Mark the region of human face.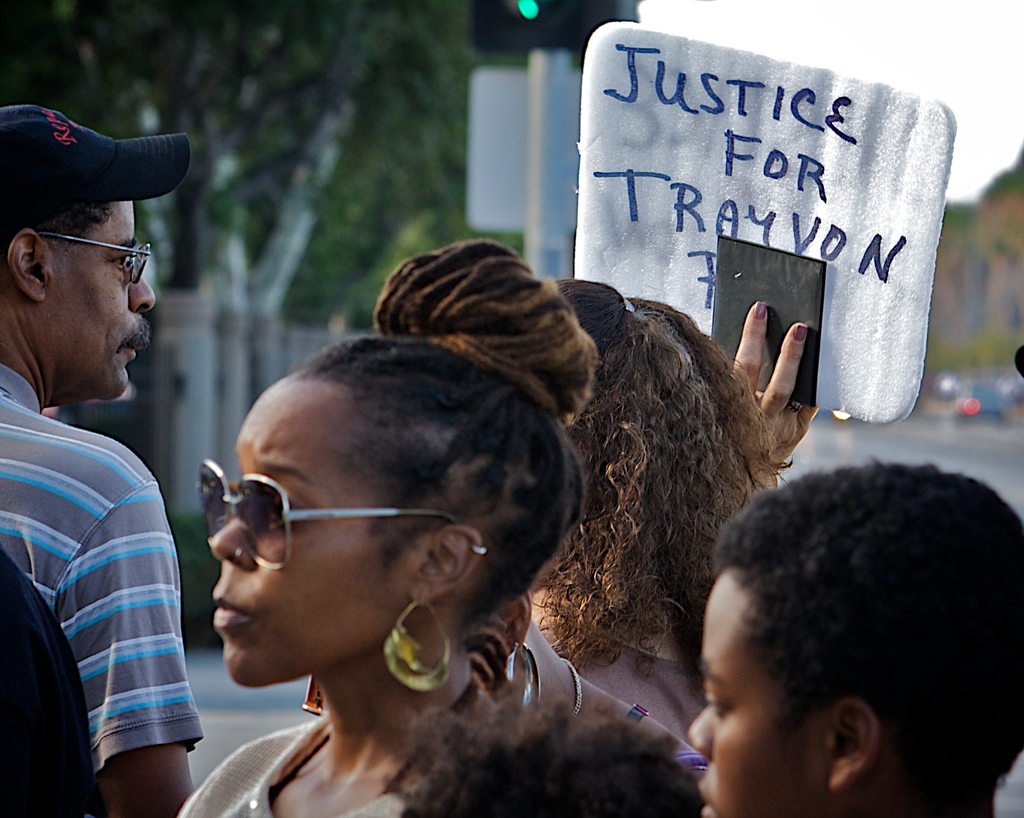
Region: region(204, 368, 424, 695).
